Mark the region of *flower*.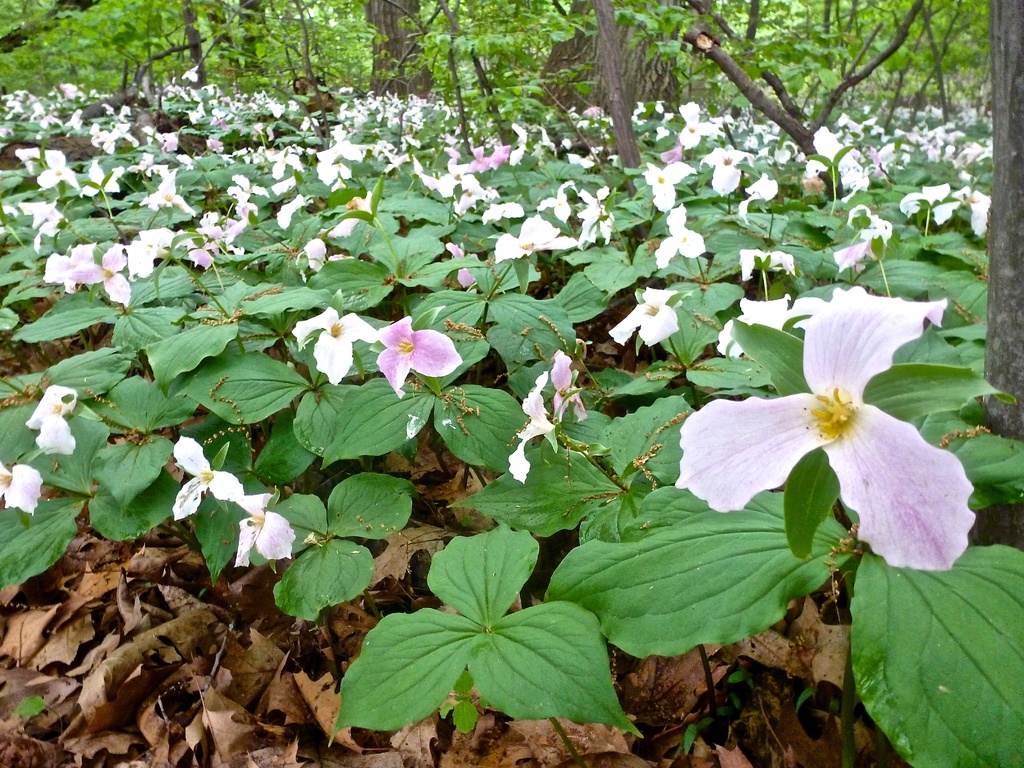
Region: 844 204 899 244.
